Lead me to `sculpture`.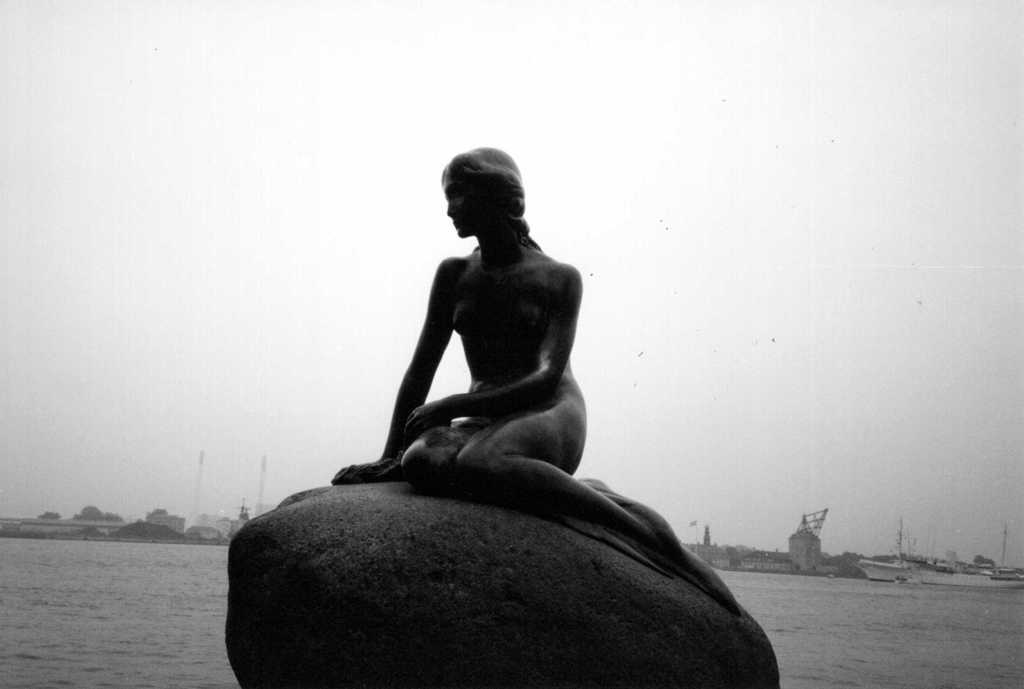
Lead to crop(349, 142, 614, 553).
